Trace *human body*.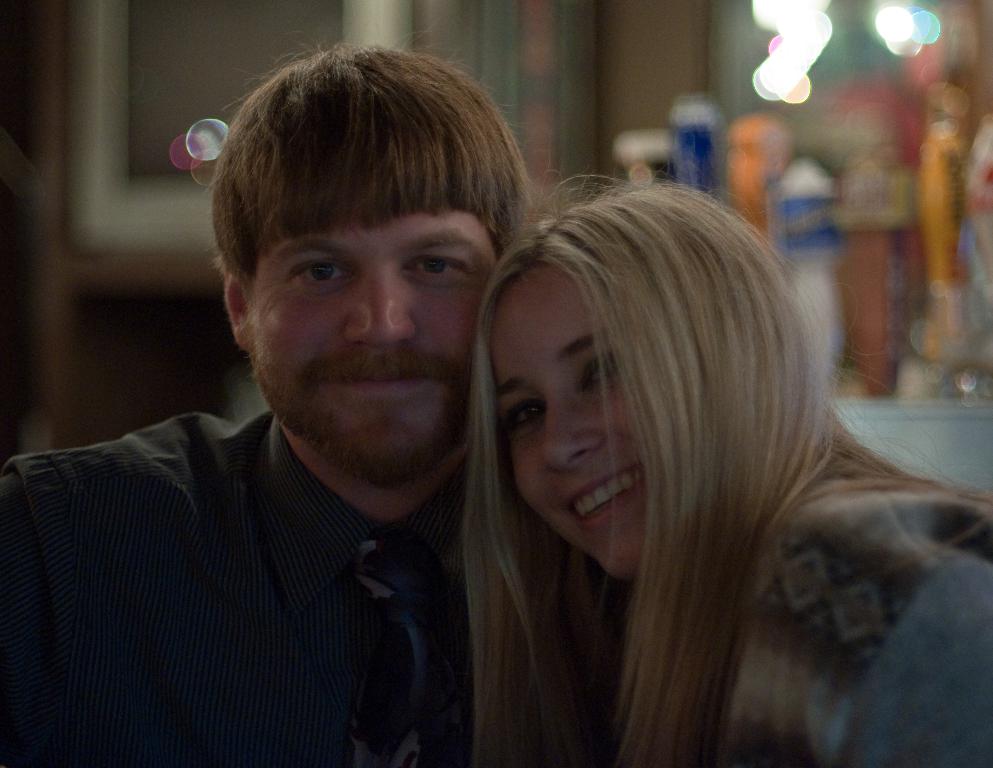
Traced to x1=615, y1=435, x2=992, y2=767.
